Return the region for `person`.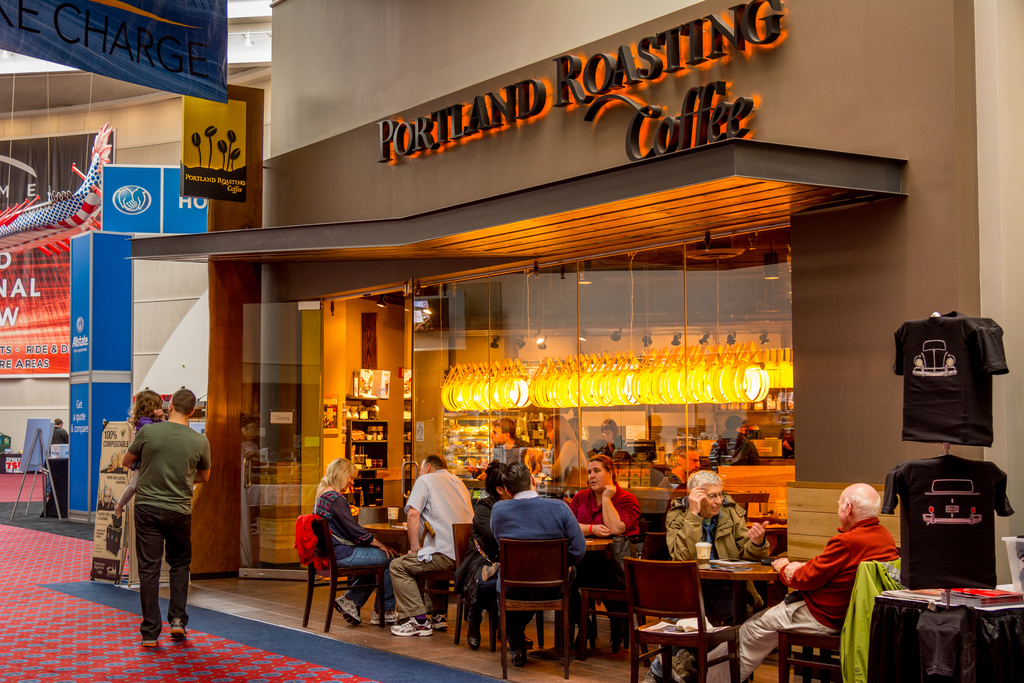
[701, 483, 896, 682].
